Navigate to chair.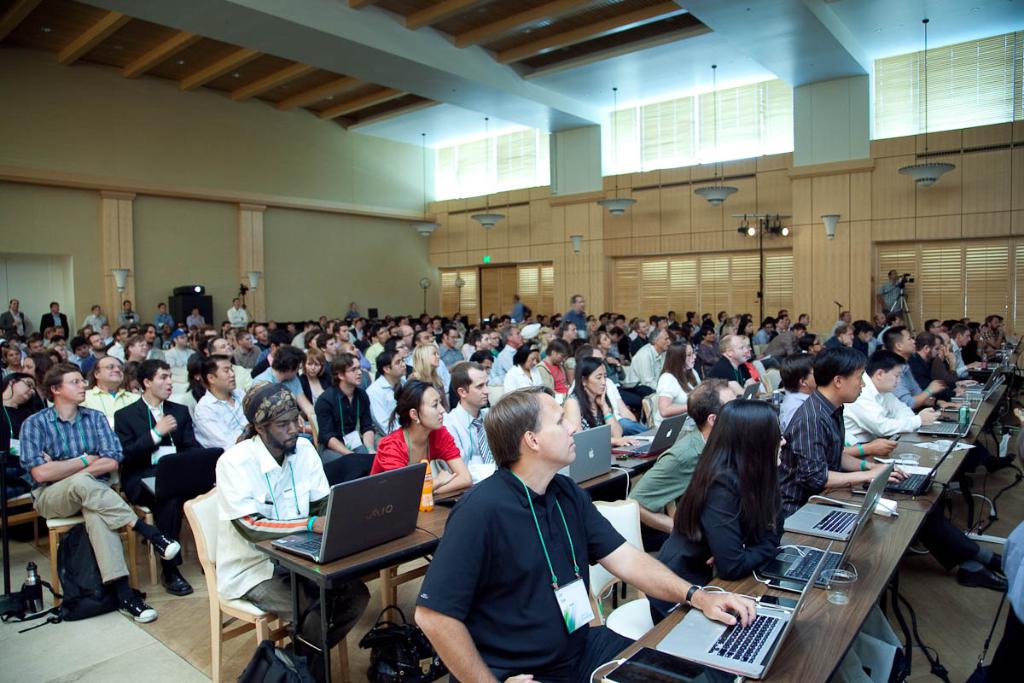
Navigation target: region(579, 496, 652, 650).
